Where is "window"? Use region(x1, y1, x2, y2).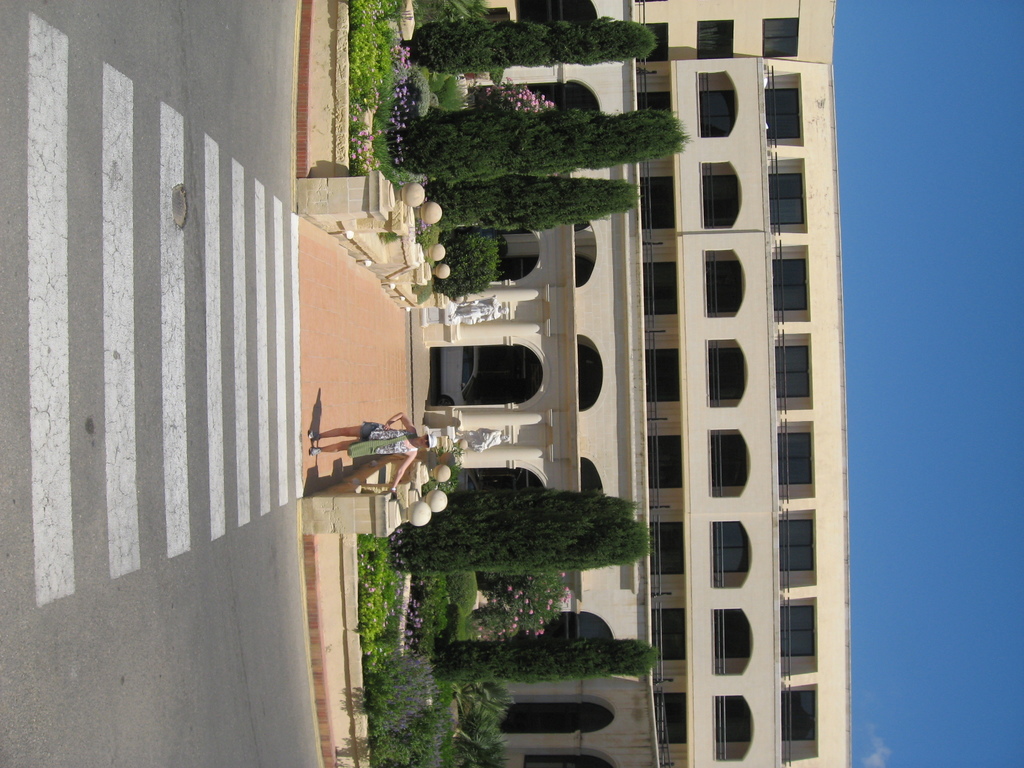
region(646, 434, 684, 490).
